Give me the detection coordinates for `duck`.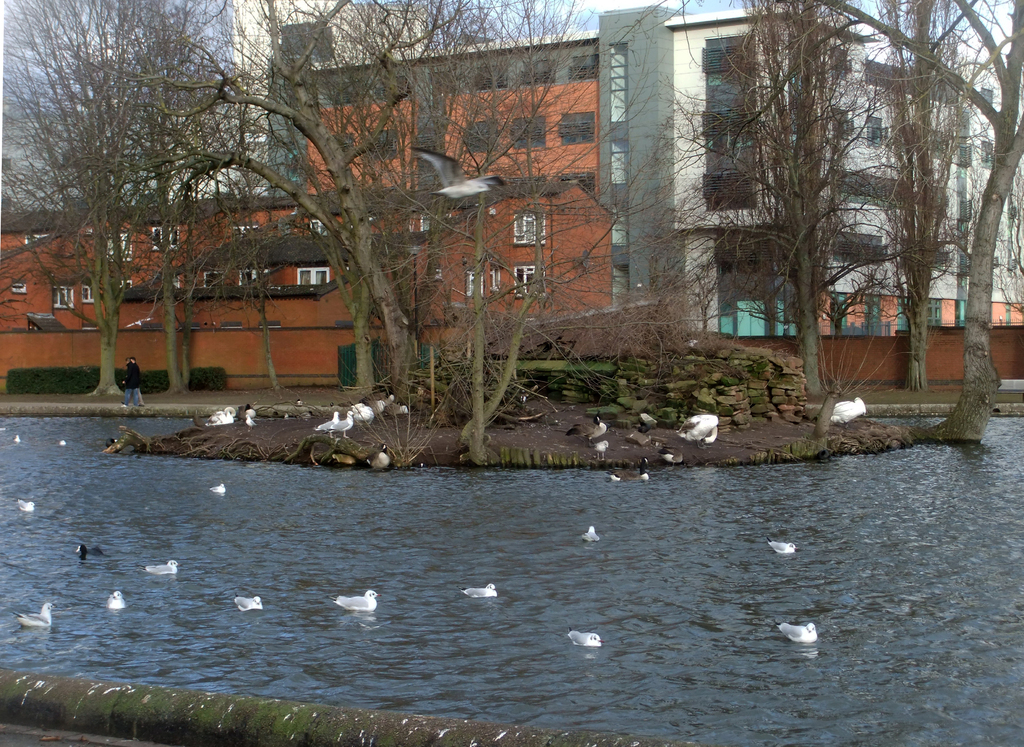
(x1=8, y1=600, x2=56, y2=631).
